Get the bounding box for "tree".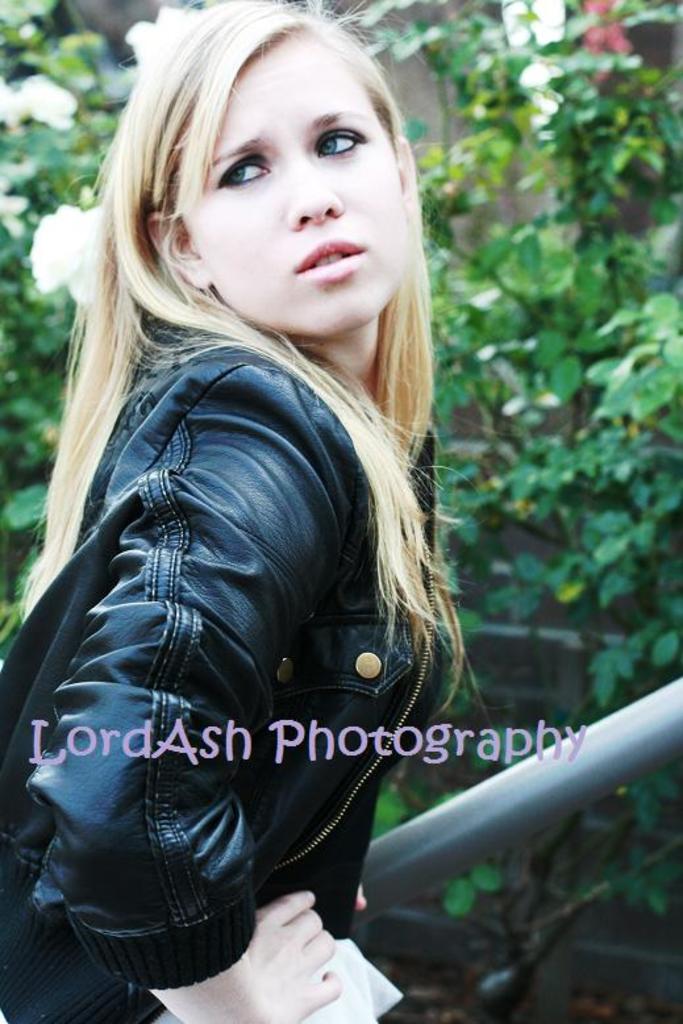
rect(0, 0, 130, 637).
